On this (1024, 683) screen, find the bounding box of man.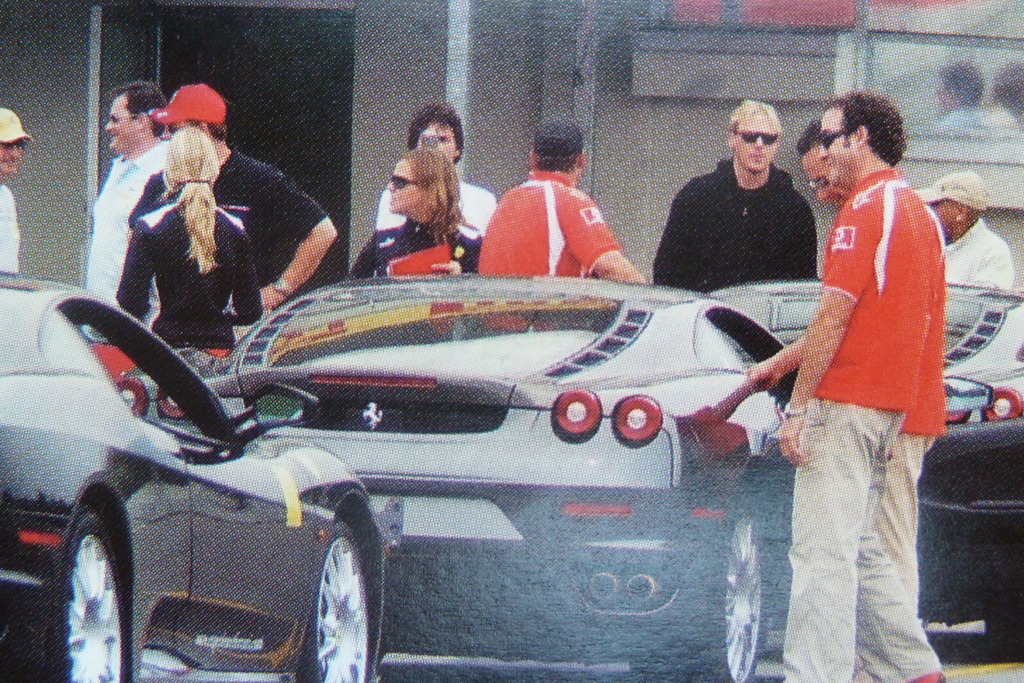
Bounding box: rect(84, 78, 174, 336).
